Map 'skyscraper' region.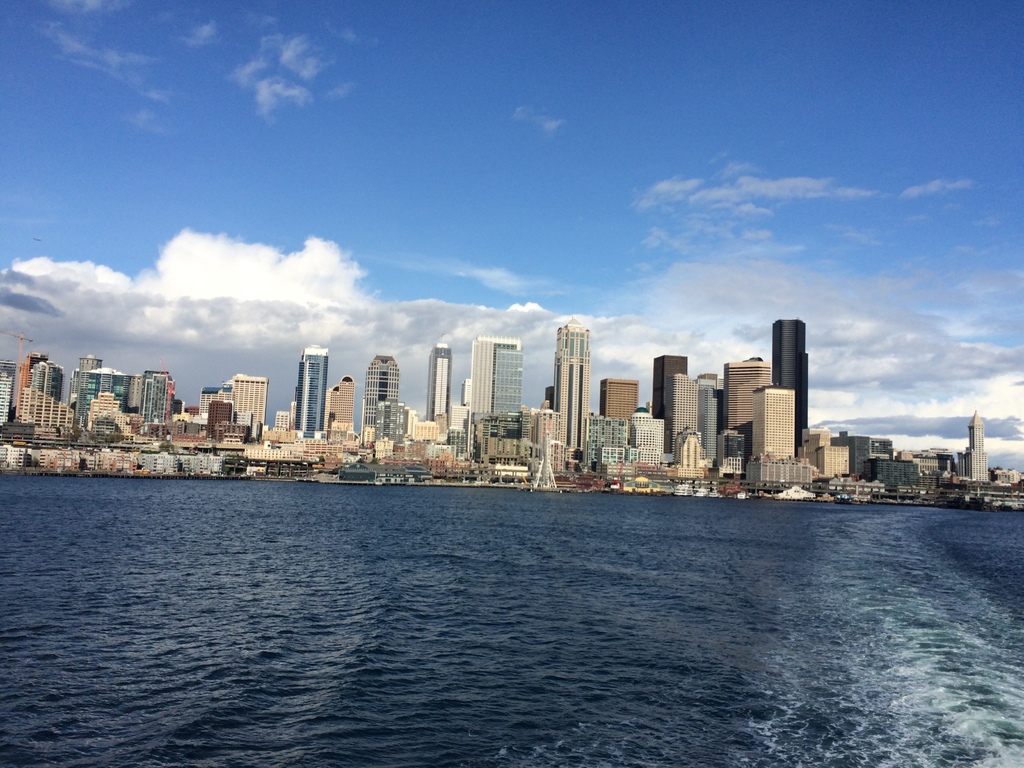
Mapped to x1=599, y1=377, x2=640, y2=413.
